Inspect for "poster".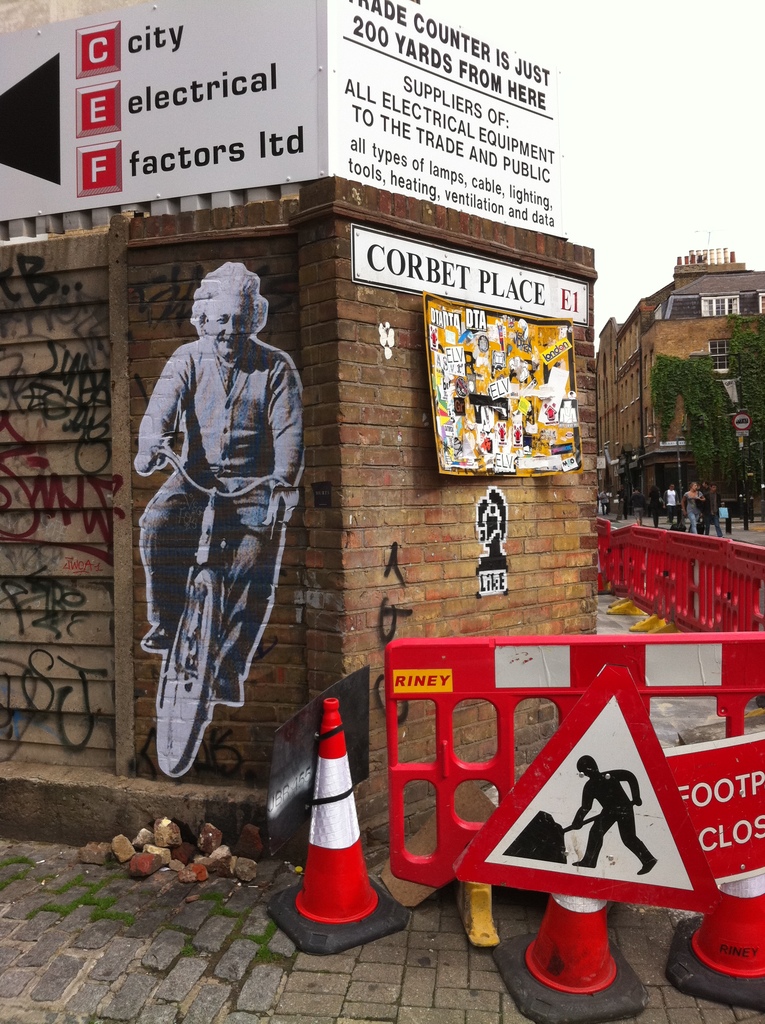
Inspection: 469 480 504 595.
